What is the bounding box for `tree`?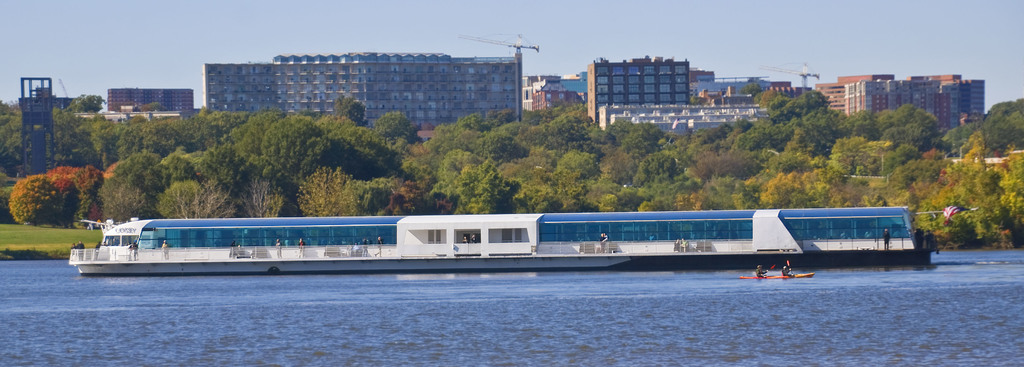
[163, 141, 289, 220].
